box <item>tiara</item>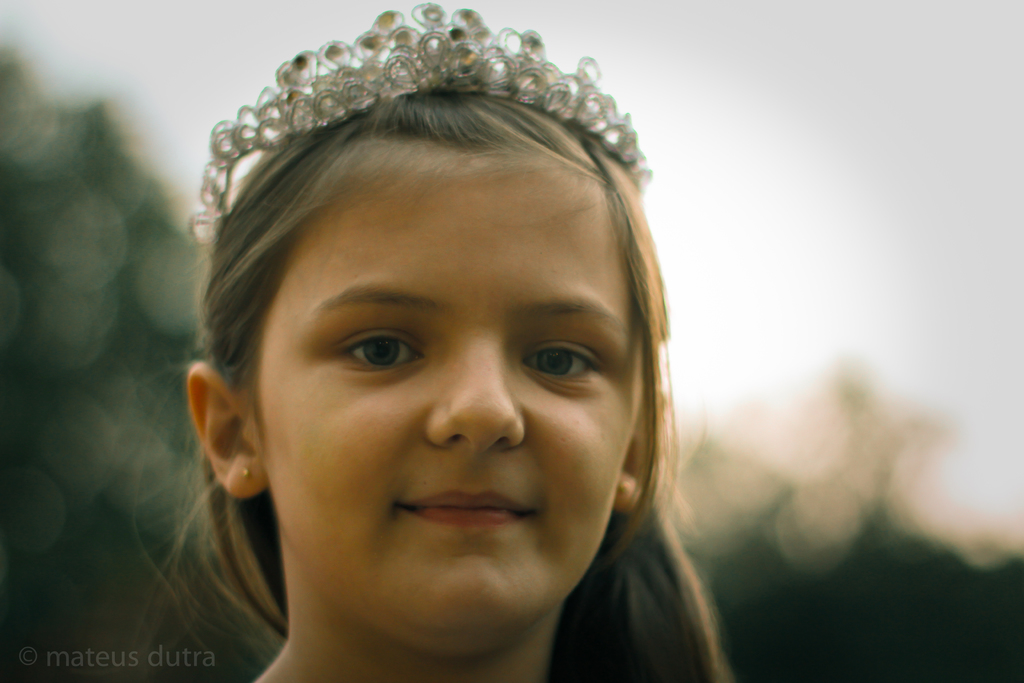
[187,1,653,248]
